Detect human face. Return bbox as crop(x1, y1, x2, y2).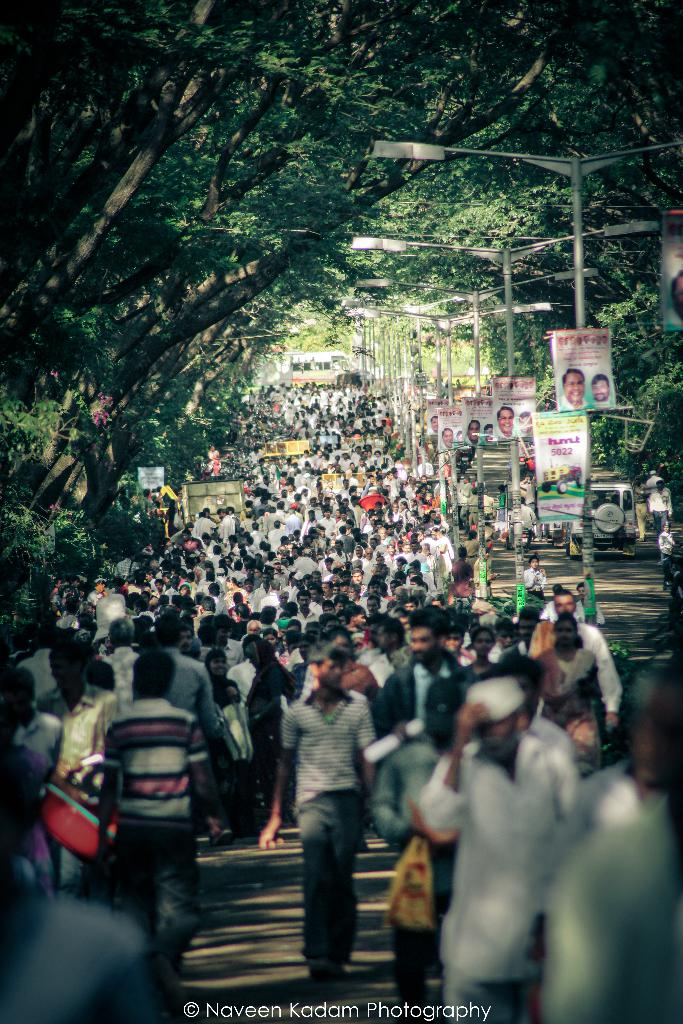
crop(554, 595, 573, 614).
